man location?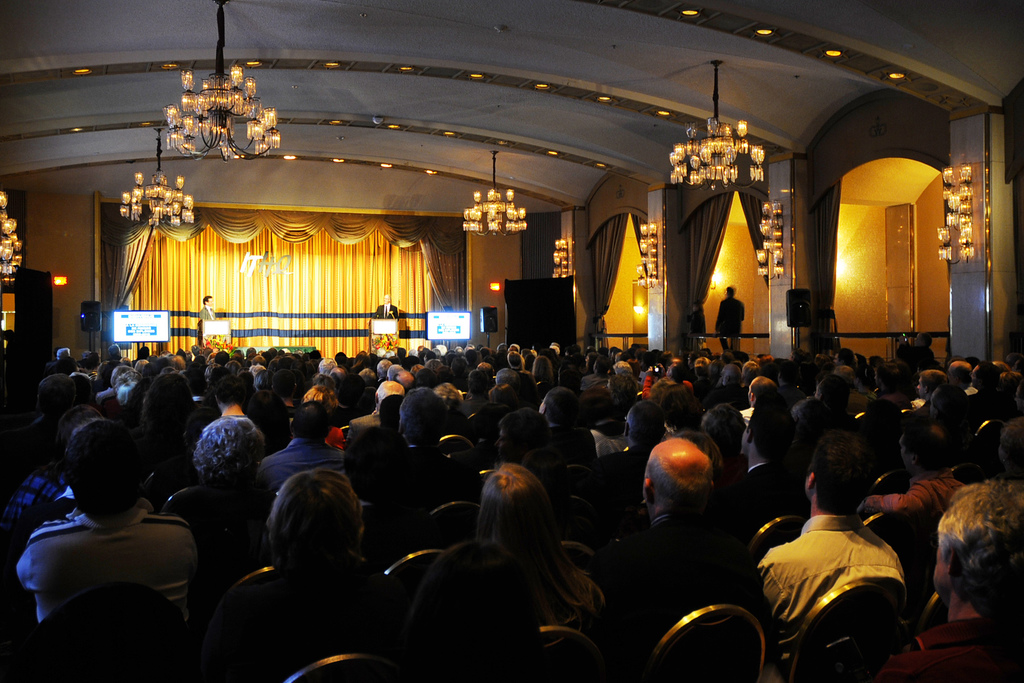
52,345,73,367
